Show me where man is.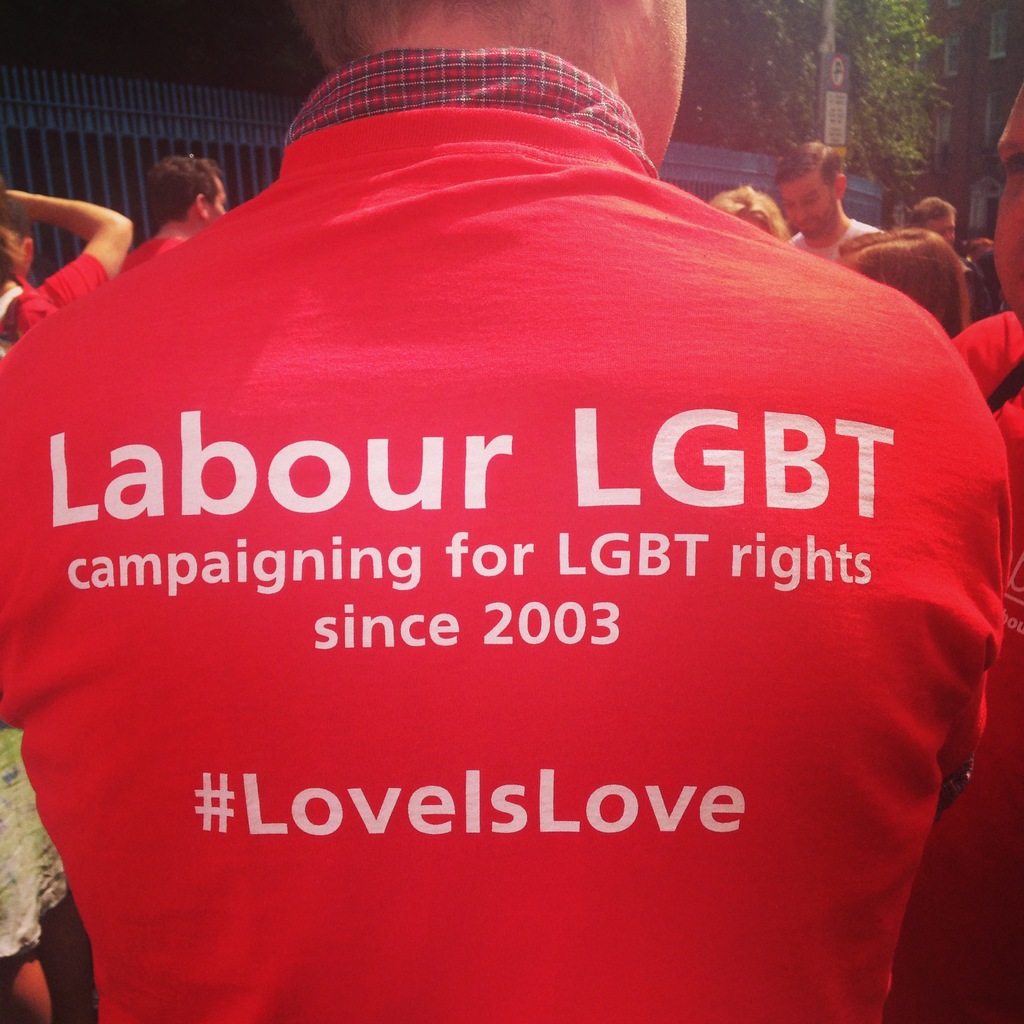
man is at (906, 187, 977, 280).
